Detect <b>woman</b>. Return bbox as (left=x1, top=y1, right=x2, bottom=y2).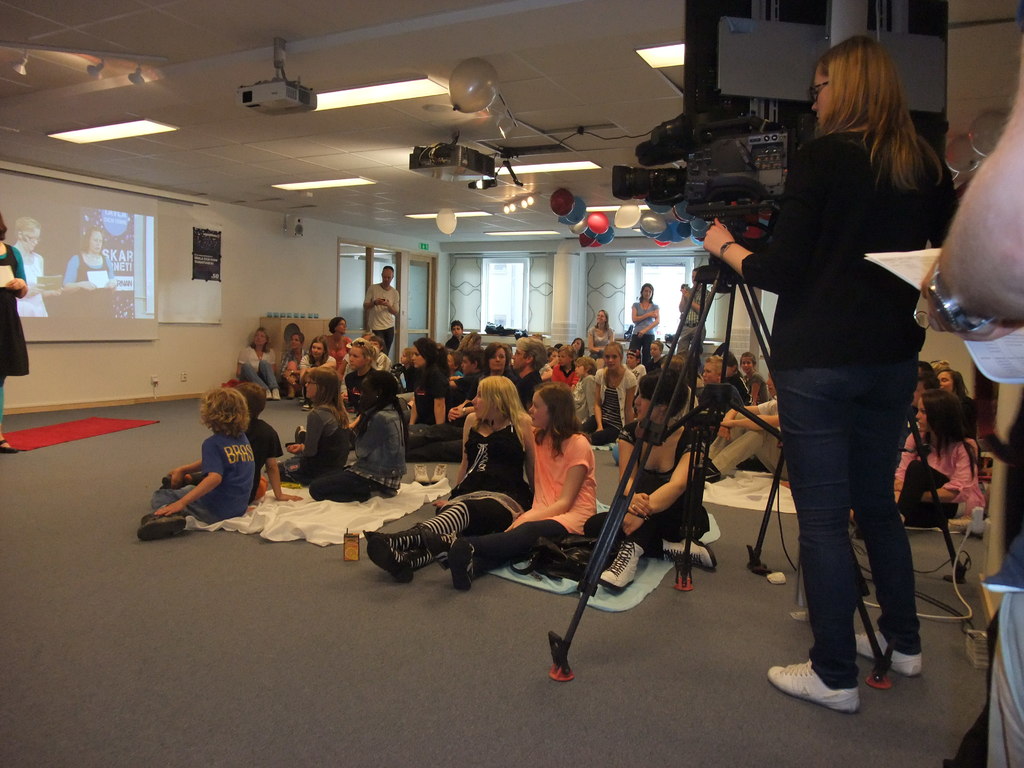
(left=429, top=378, right=599, bottom=583).
